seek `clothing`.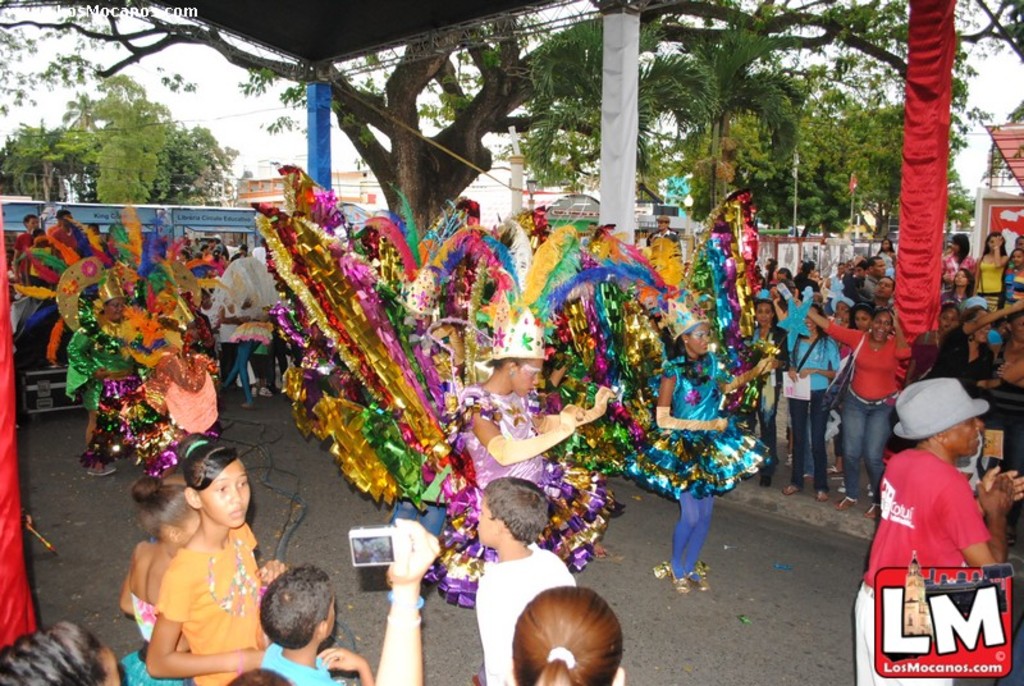
box=[261, 648, 343, 685].
